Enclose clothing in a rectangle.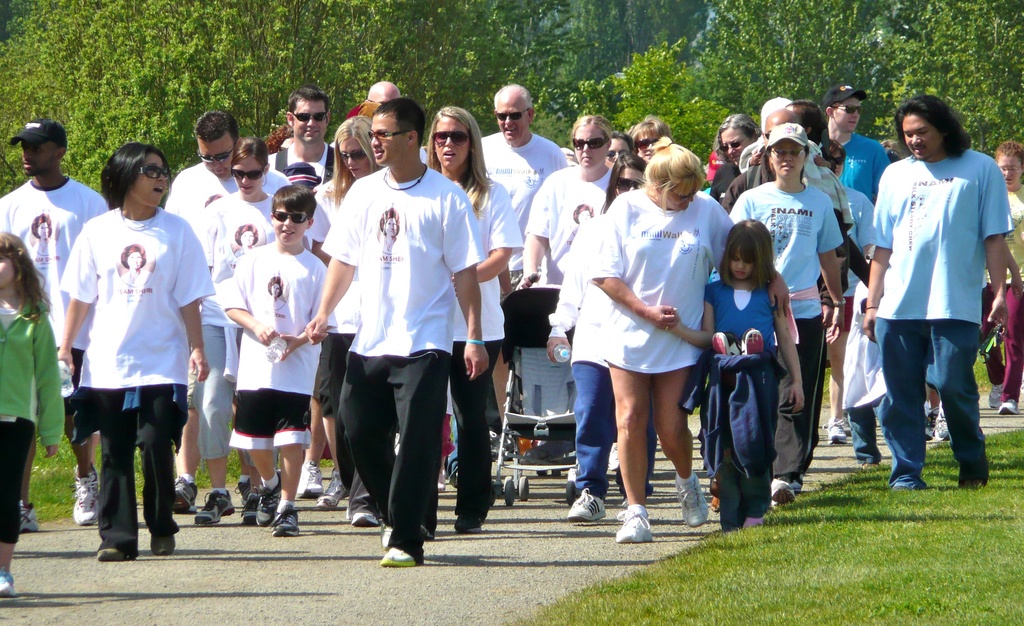
bbox=(730, 179, 844, 488).
